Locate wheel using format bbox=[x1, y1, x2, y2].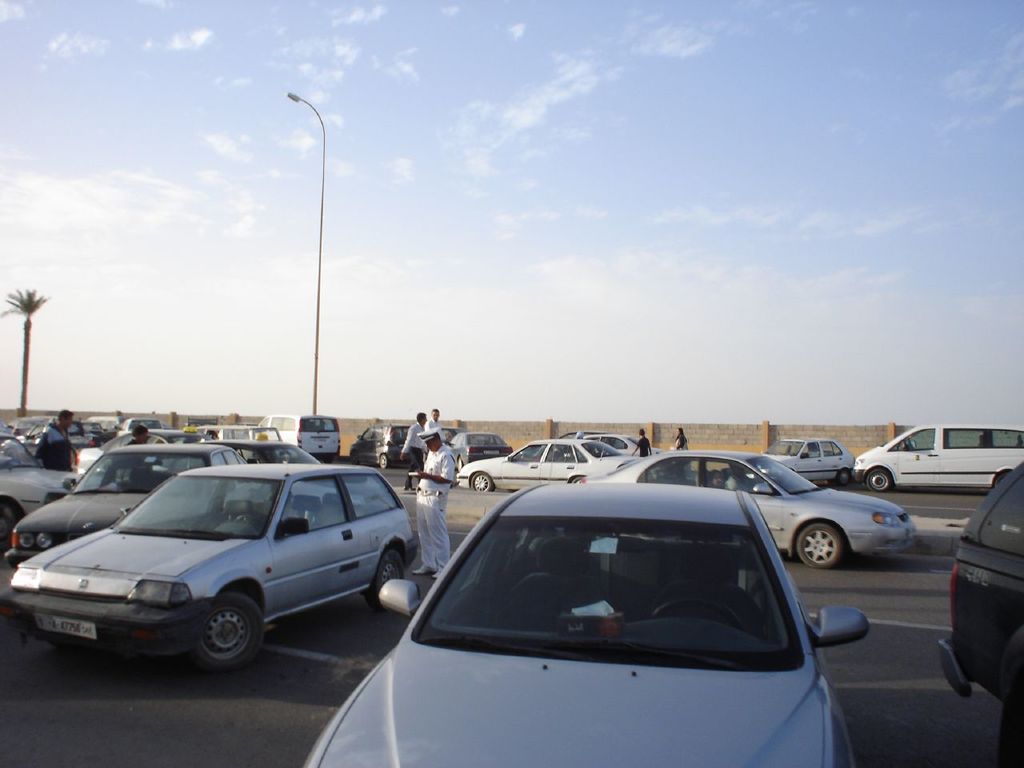
bbox=[993, 470, 1008, 486].
